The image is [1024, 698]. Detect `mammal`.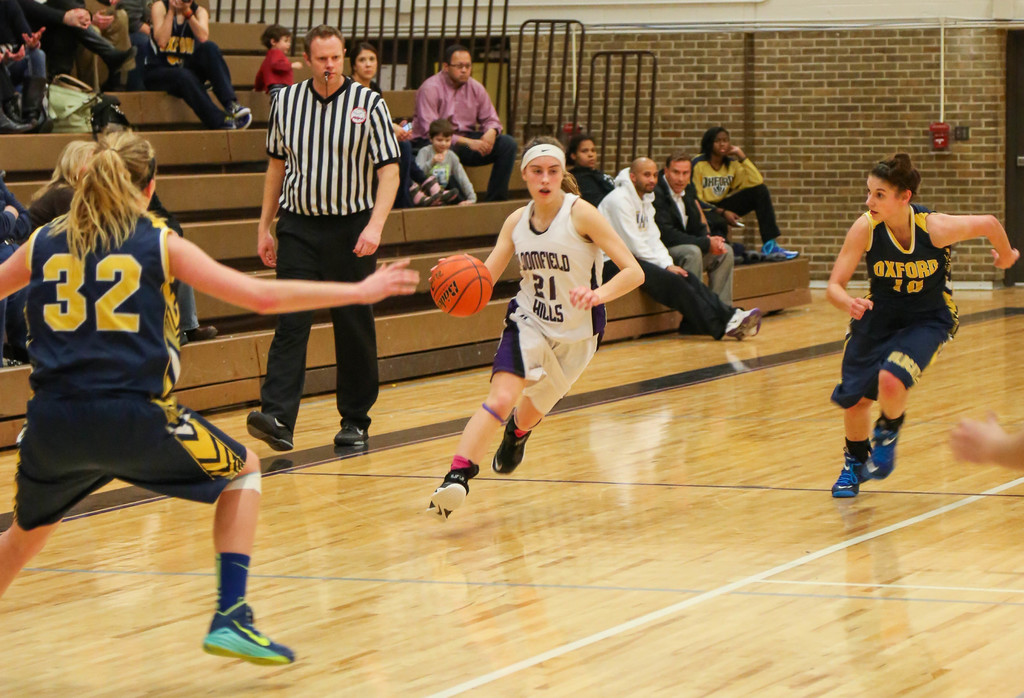
Detection: box=[253, 28, 301, 98].
